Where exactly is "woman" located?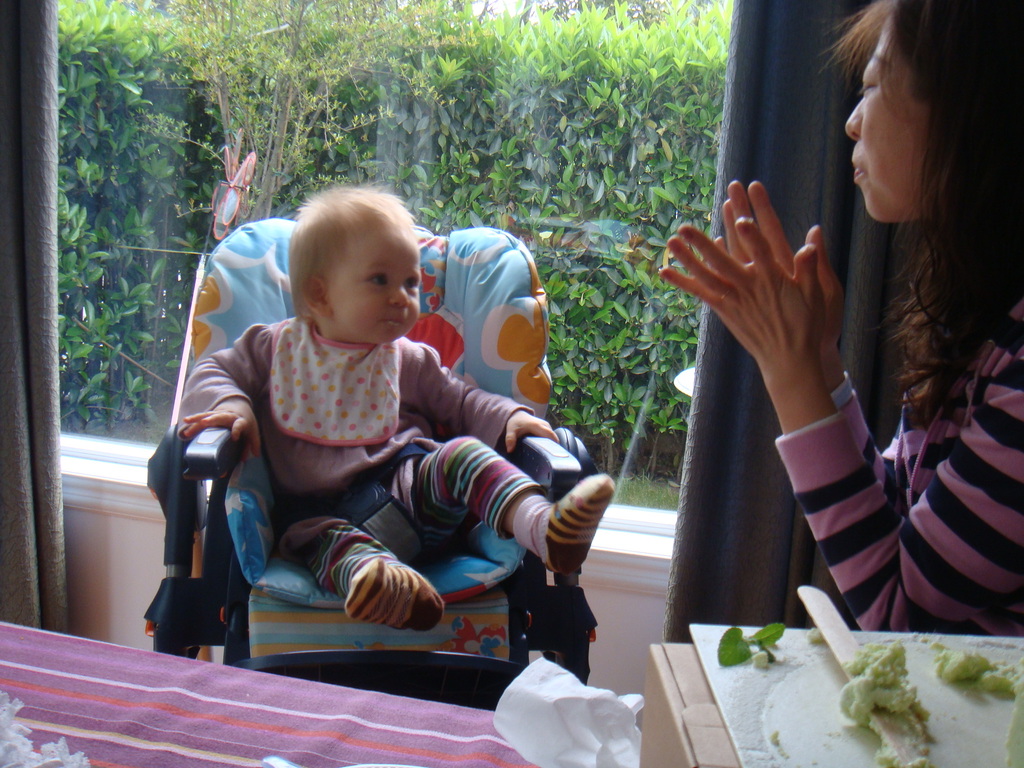
Its bounding box is [left=657, top=3, right=1023, bottom=647].
